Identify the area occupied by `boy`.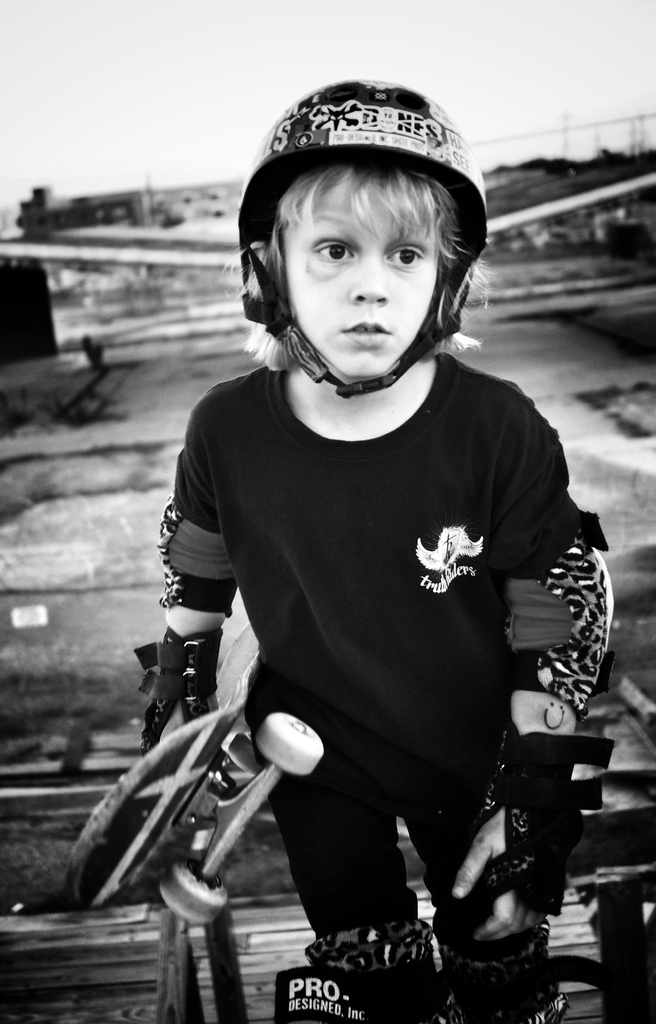
Area: 126/115/596/1023.
